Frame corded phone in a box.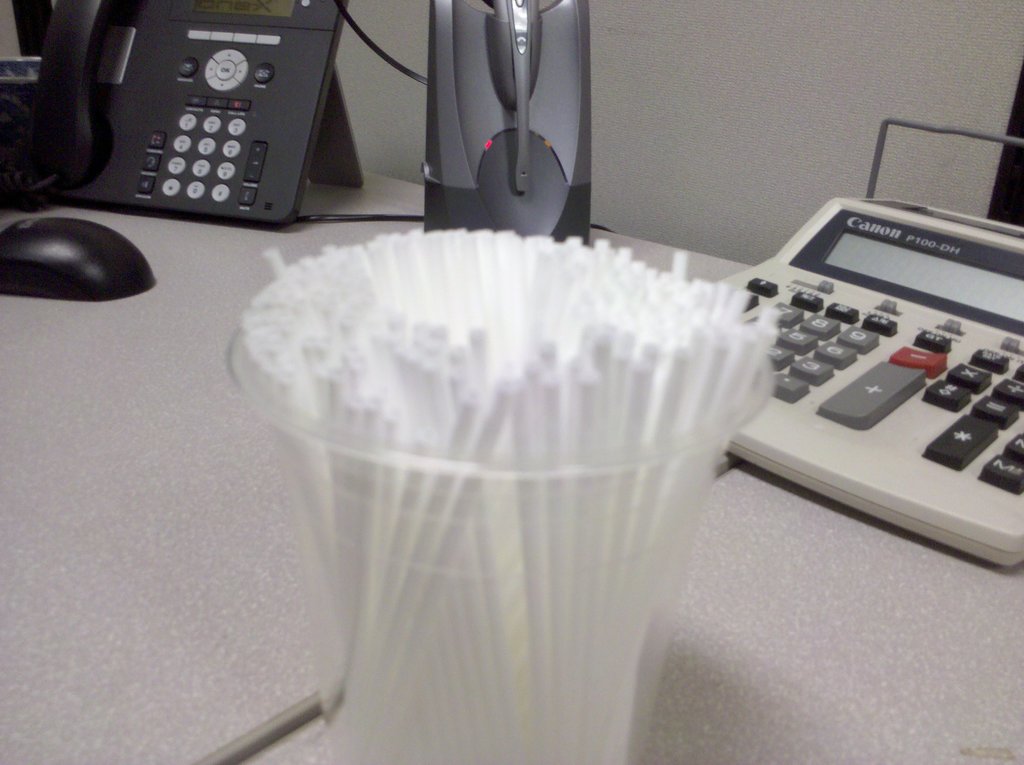
{"x1": 23, "y1": 0, "x2": 358, "y2": 266}.
